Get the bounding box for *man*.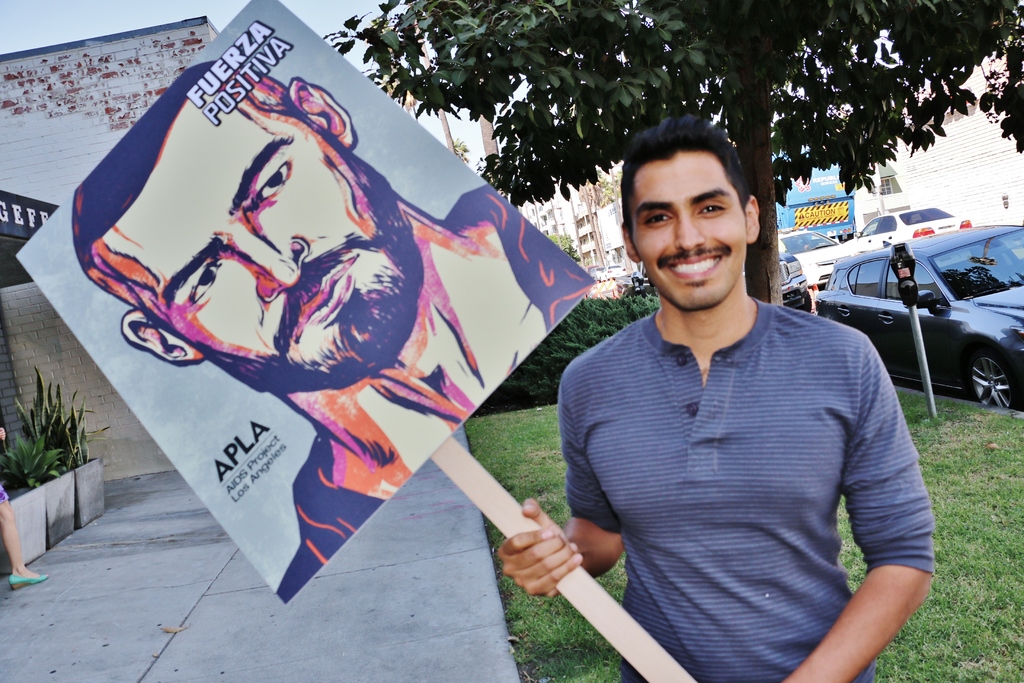
crop(543, 141, 932, 665).
